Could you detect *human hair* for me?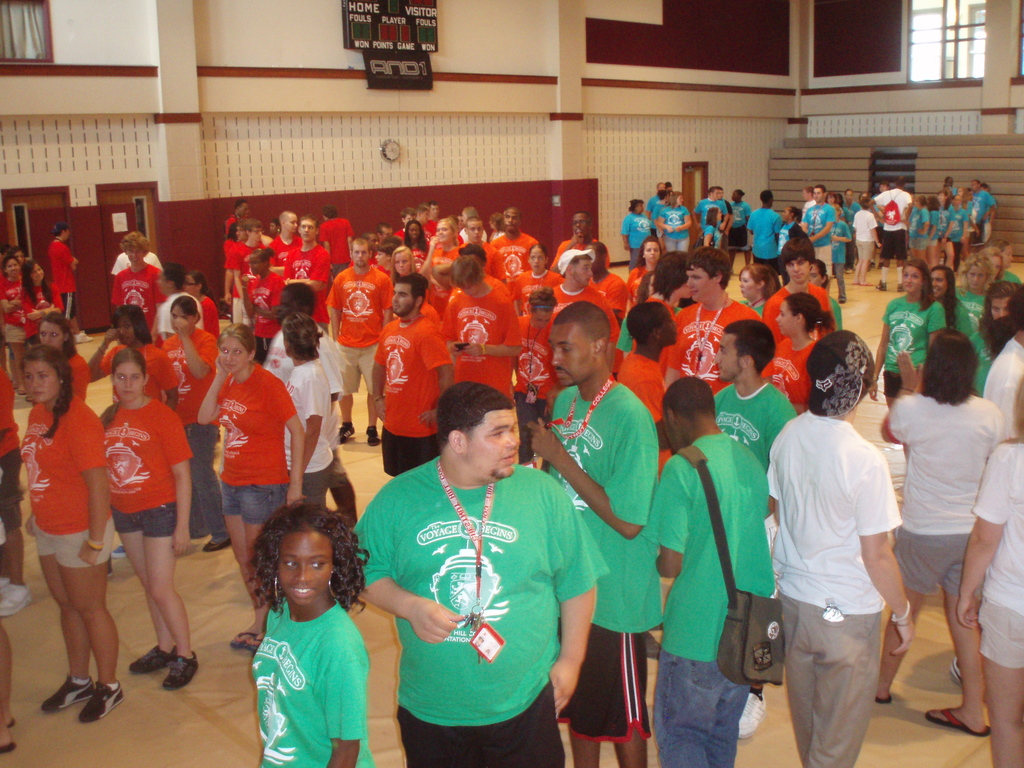
Detection result: l=783, t=237, r=813, b=268.
